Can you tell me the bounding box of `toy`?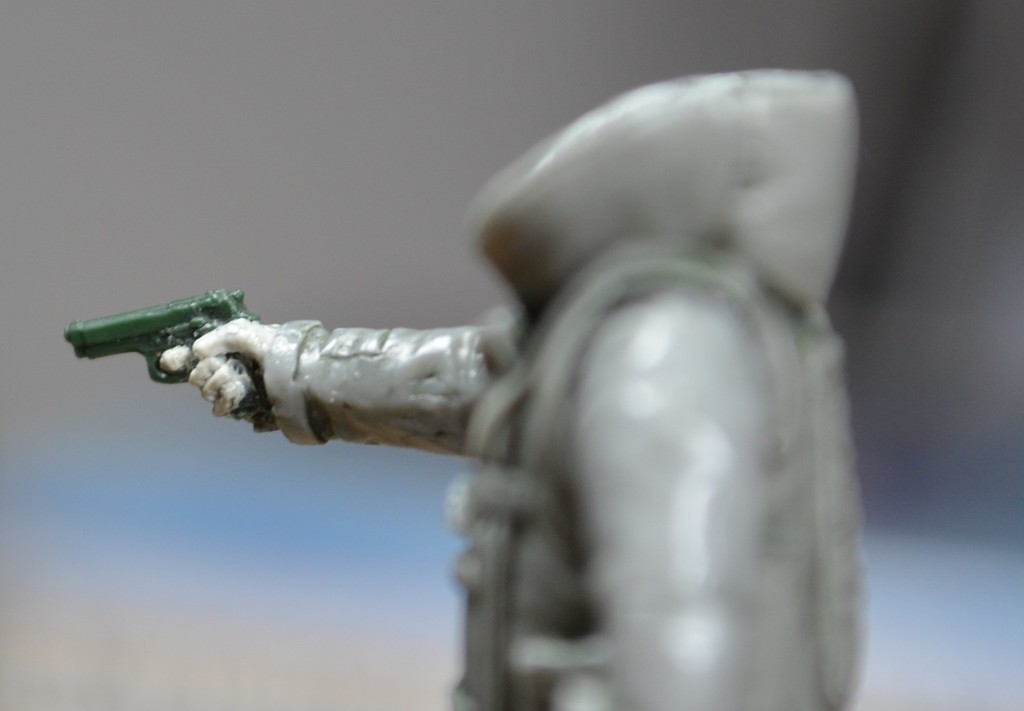
left=56, top=51, right=892, bottom=709.
